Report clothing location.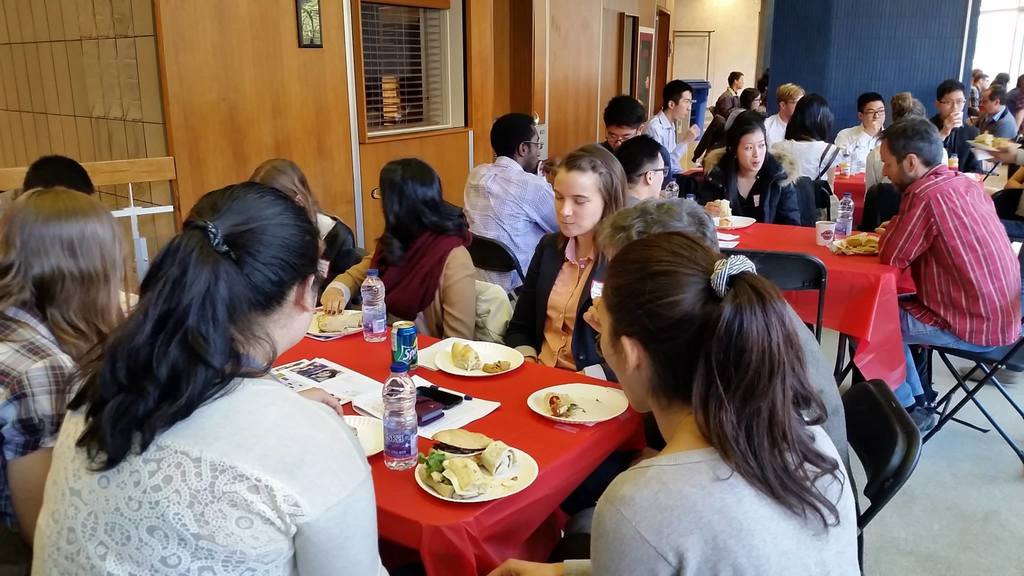
Report: BBox(930, 118, 979, 164).
